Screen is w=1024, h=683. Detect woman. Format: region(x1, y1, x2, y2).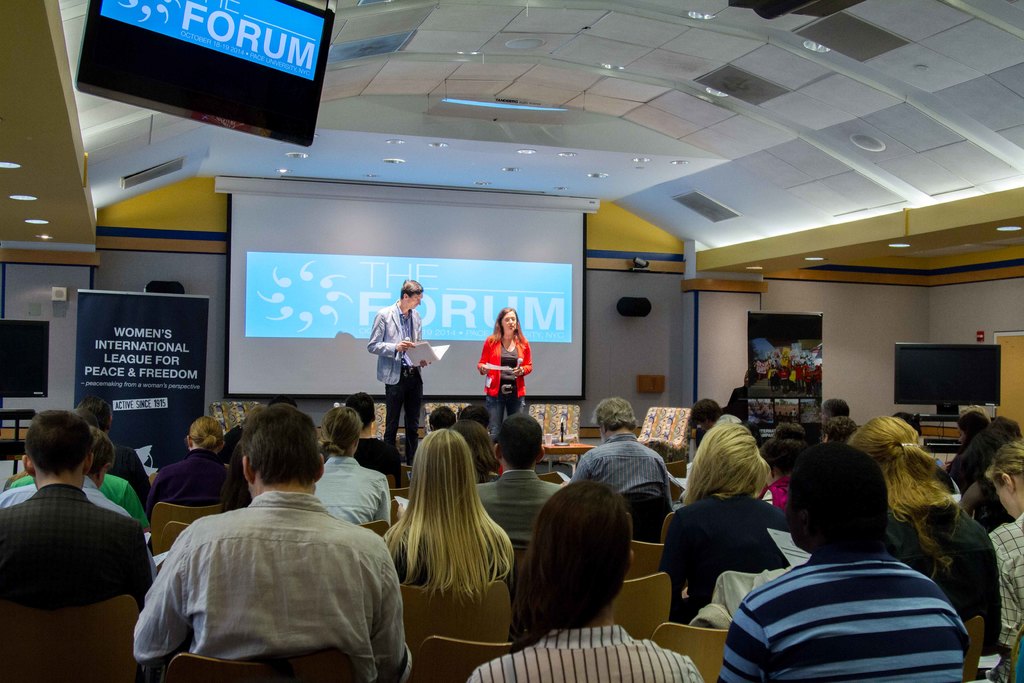
region(312, 402, 394, 528).
